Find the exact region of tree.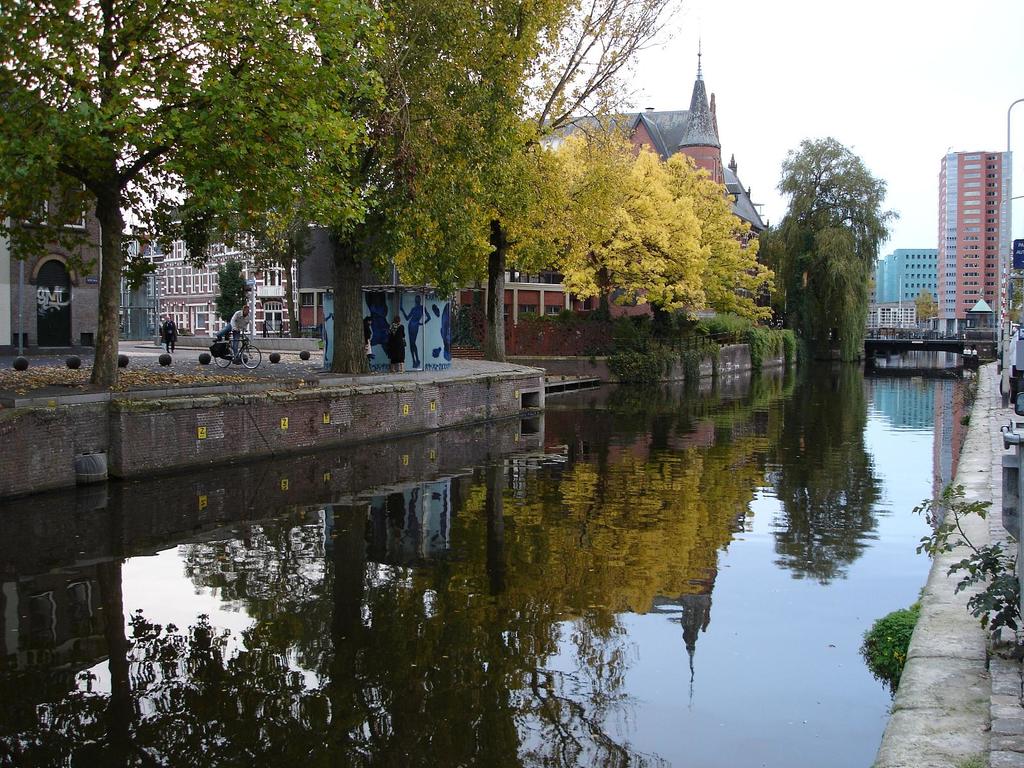
Exact region: 501/0/689/365.
